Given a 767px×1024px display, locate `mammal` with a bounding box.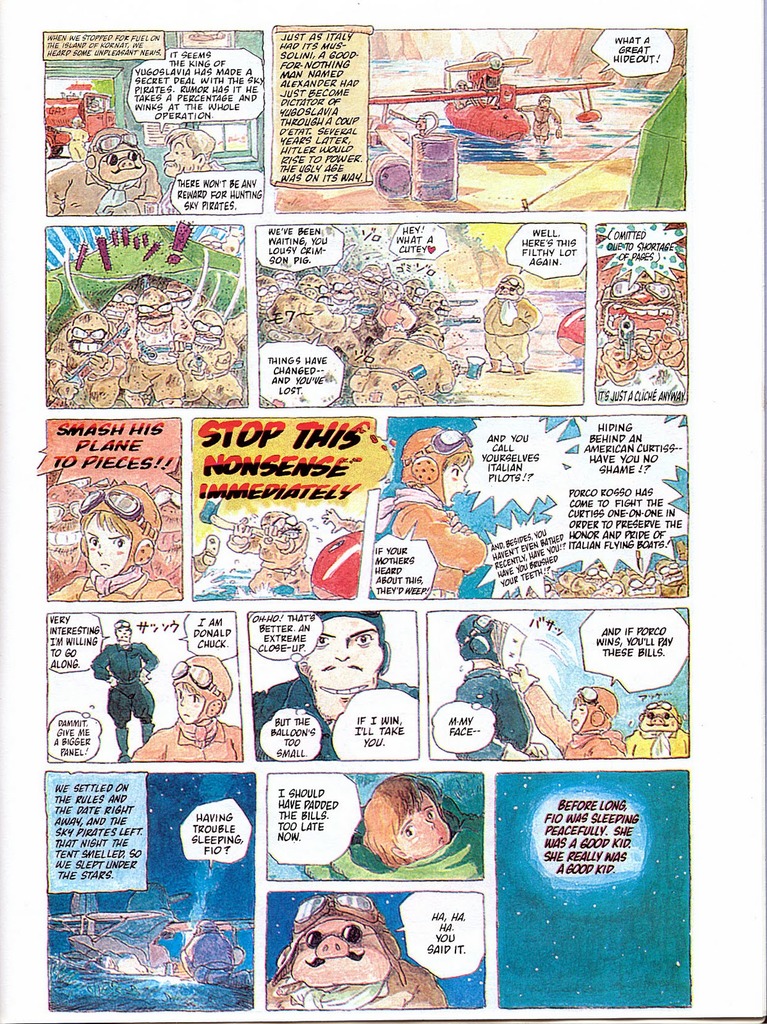
Located: crop(450, 76, 470, 109).
